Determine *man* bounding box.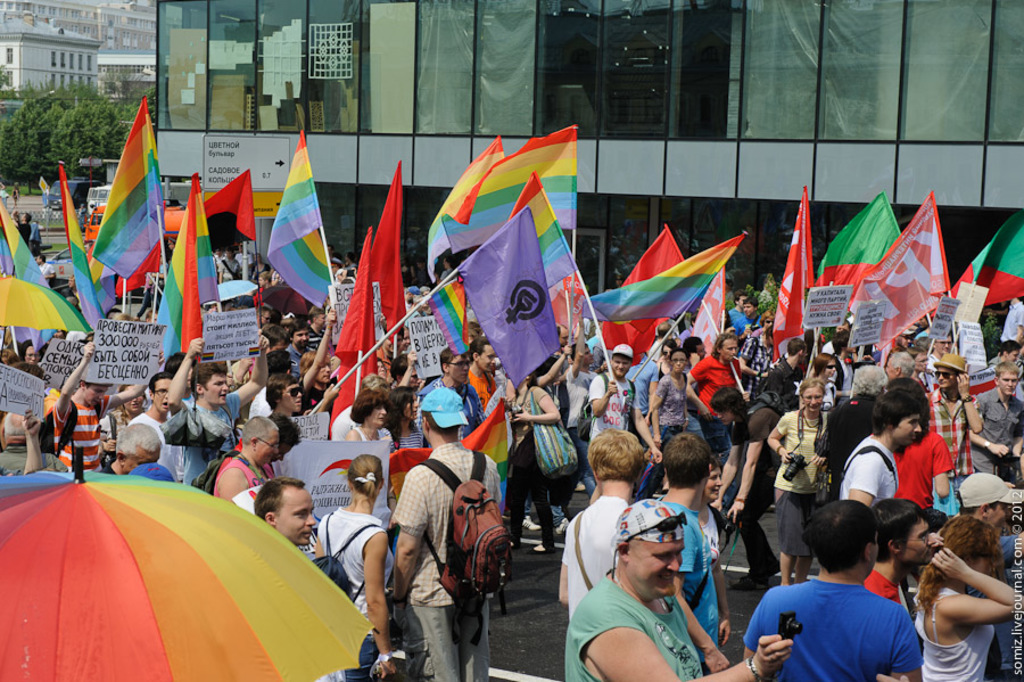
Determined: (752, 524, 943, 676).
